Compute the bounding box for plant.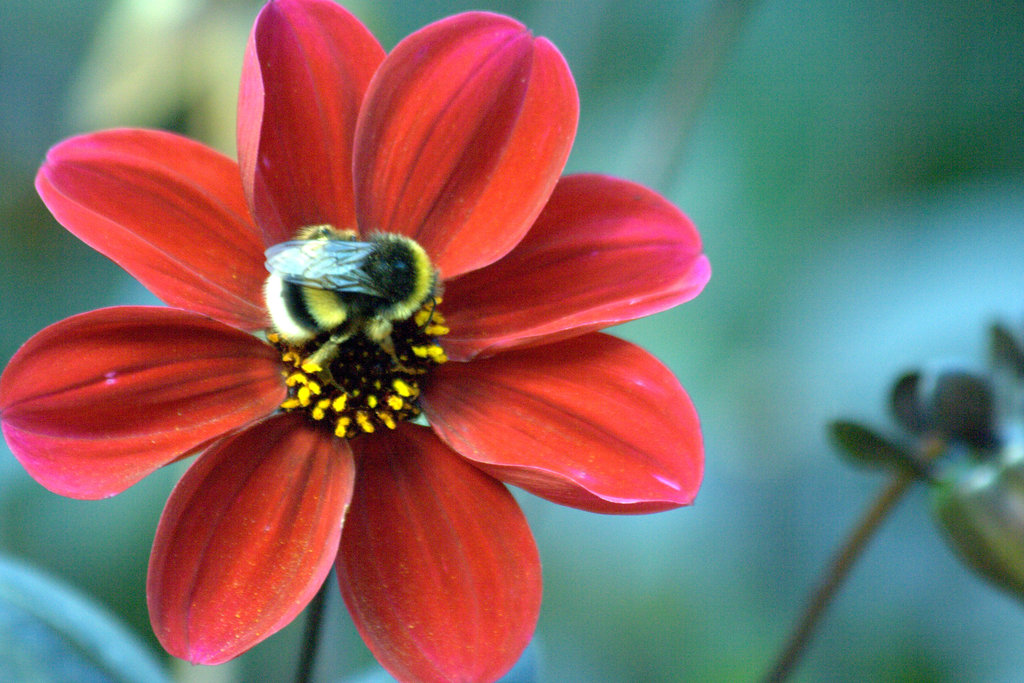
{"x1": 758, "y1": 320, "x2": 1023, "y2": 682}.
